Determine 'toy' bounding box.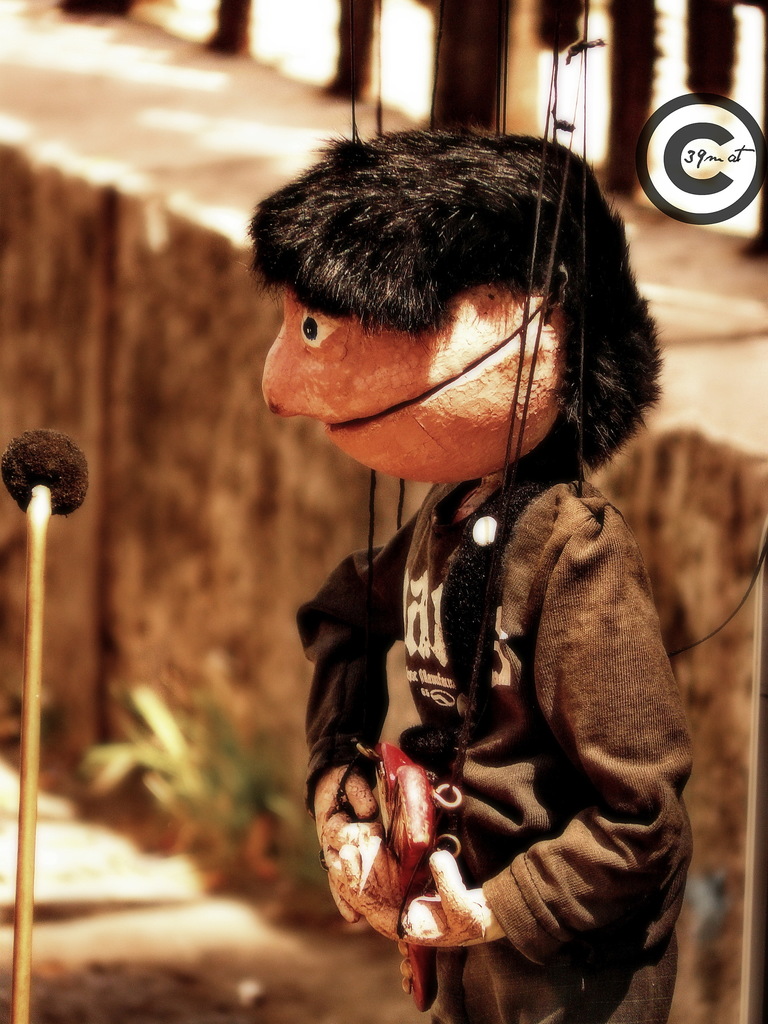
Determined: region(241, 86, 740, 1023).
